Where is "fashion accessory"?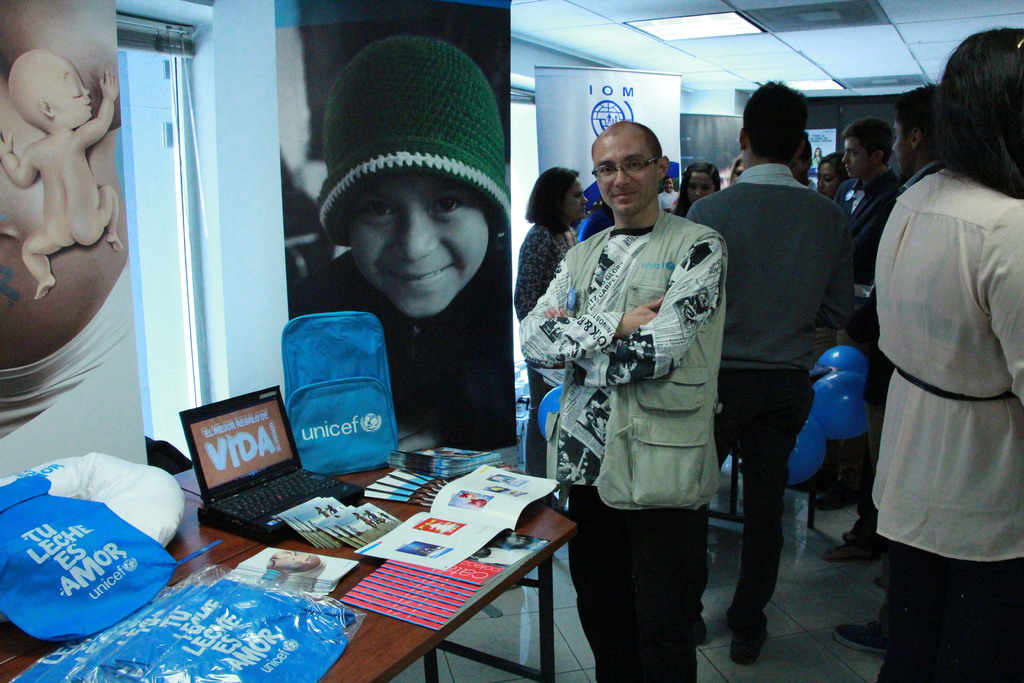
727, 616, 771, 665.
